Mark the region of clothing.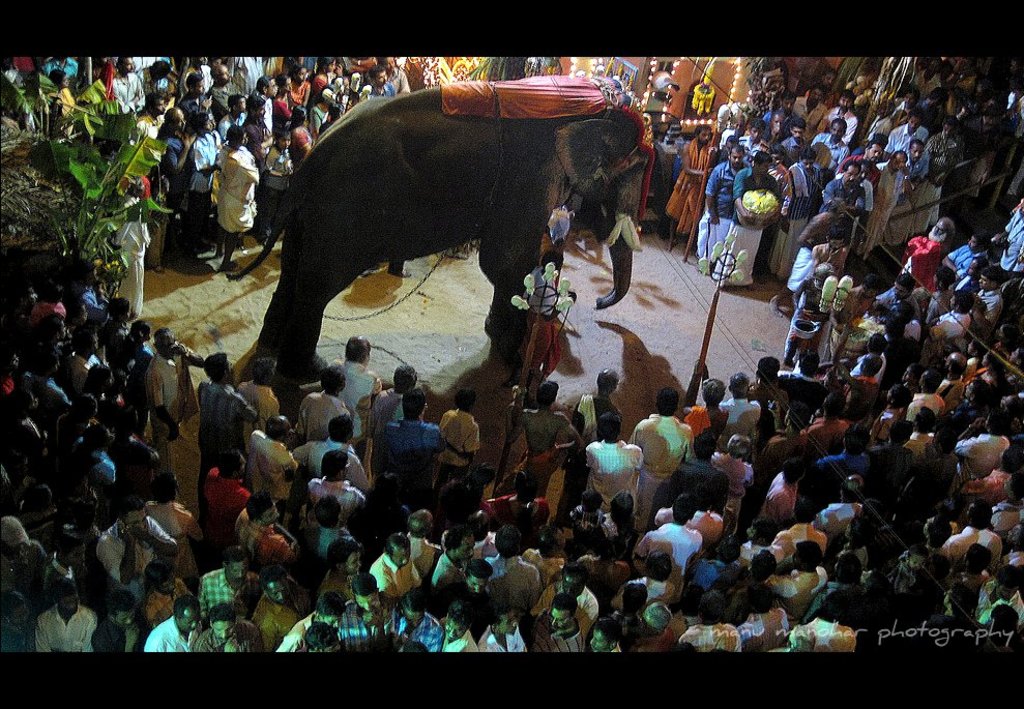
Region: 111:195:150:317.
